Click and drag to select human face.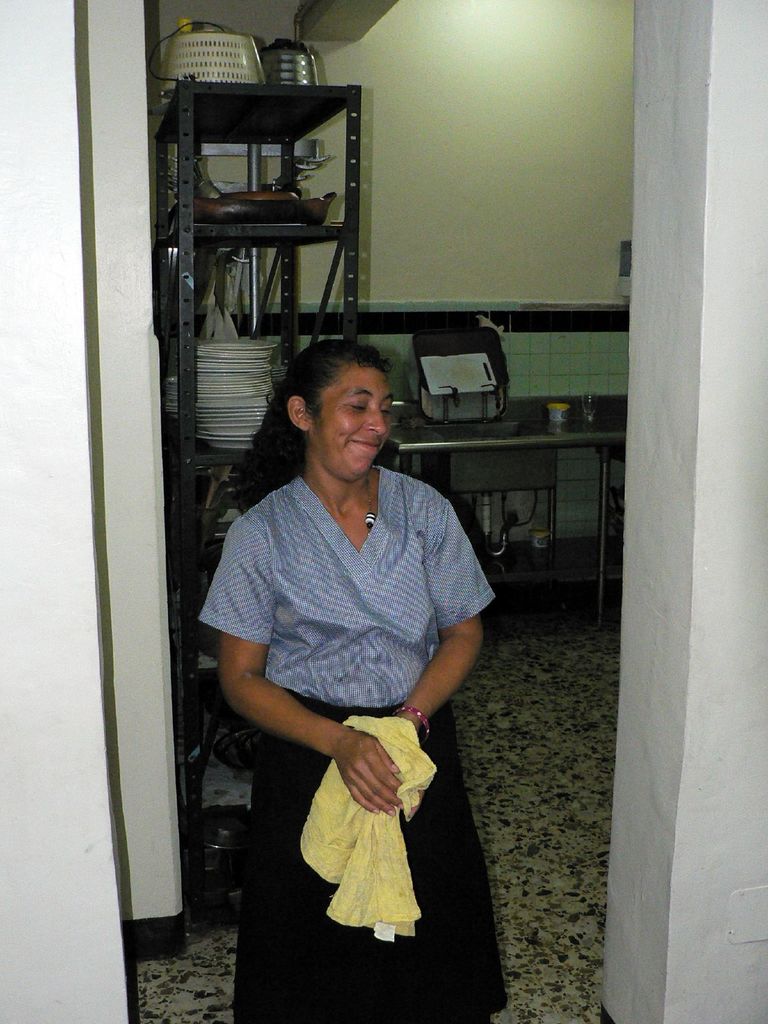
Selection: box=[313, 364, 390, 483].
